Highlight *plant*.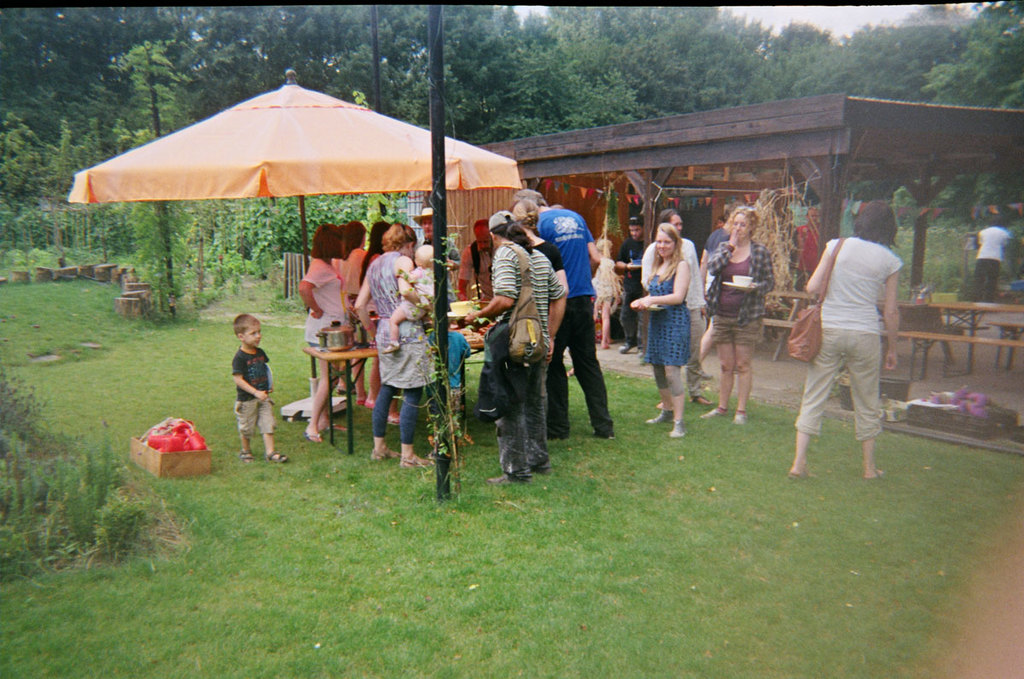
Highlighted region: x1=3 y1=368 x2=162 y2=577.
